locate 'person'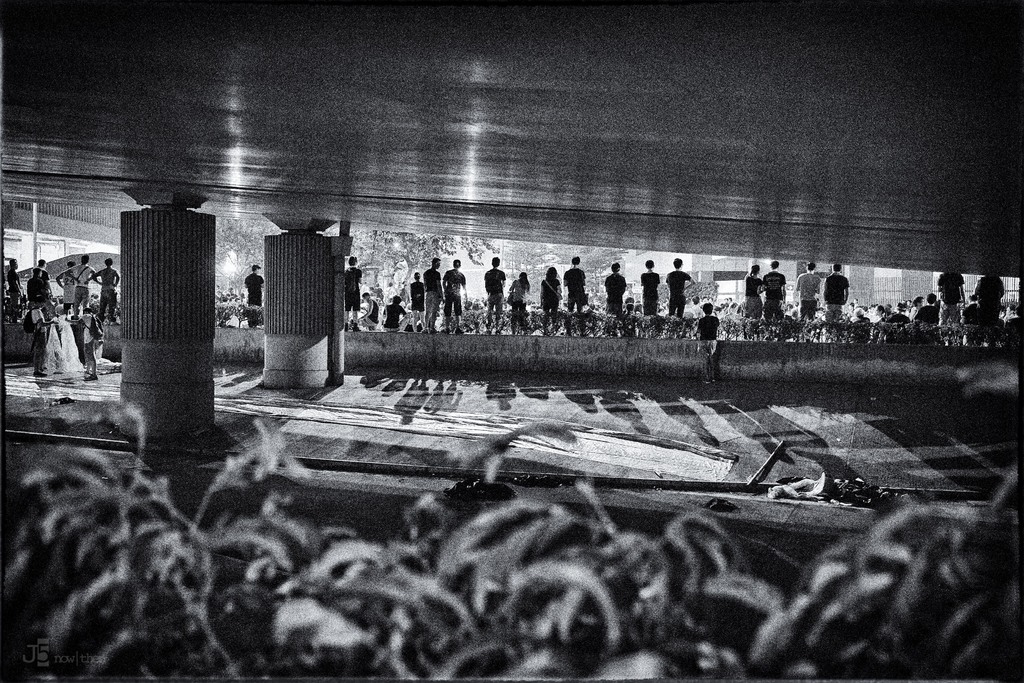
crop(747, 267, 763, 317)
